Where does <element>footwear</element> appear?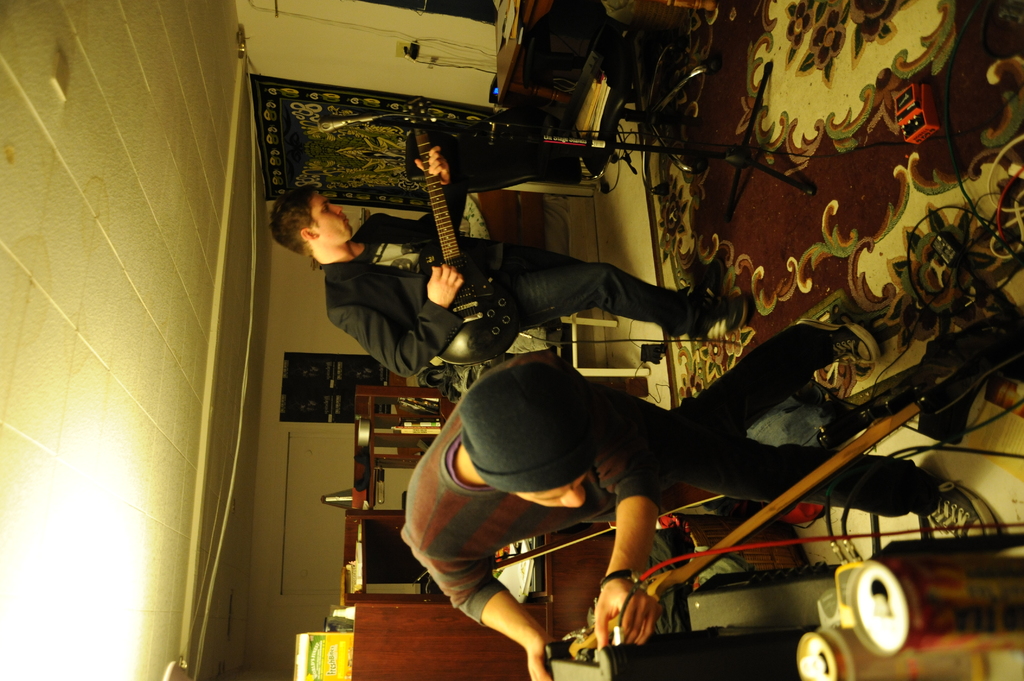
Appears at x1=916 y1=472 x2=1002 y2=546.
